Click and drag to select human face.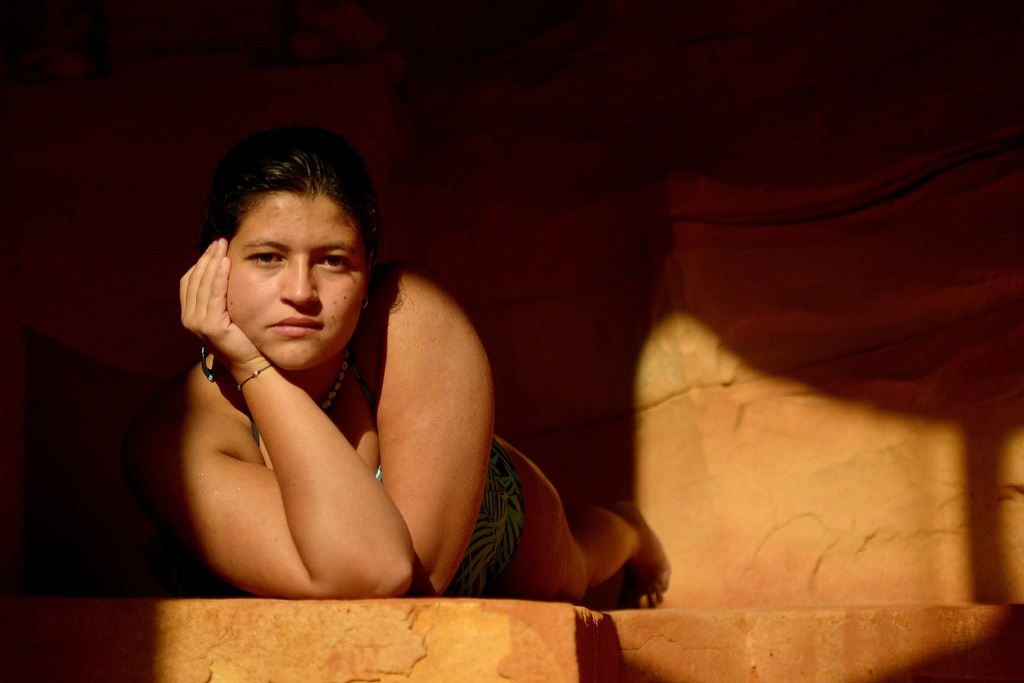
Selection: select_region(223, 193, 366, 372).
